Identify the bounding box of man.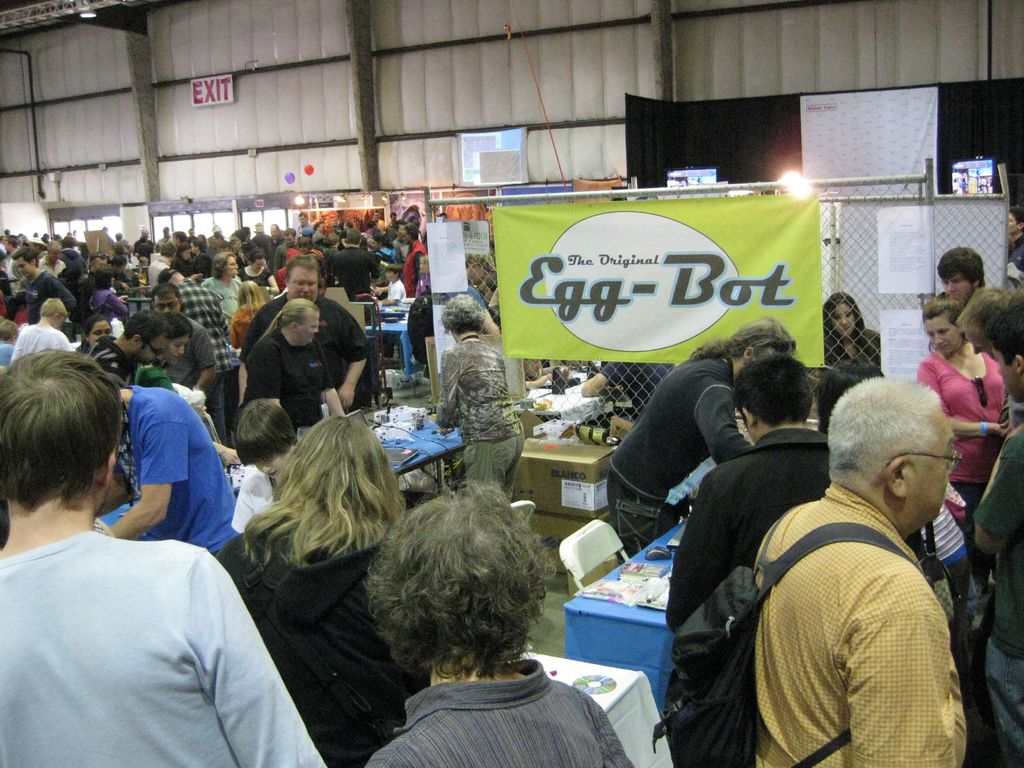
83 252 107 308.
